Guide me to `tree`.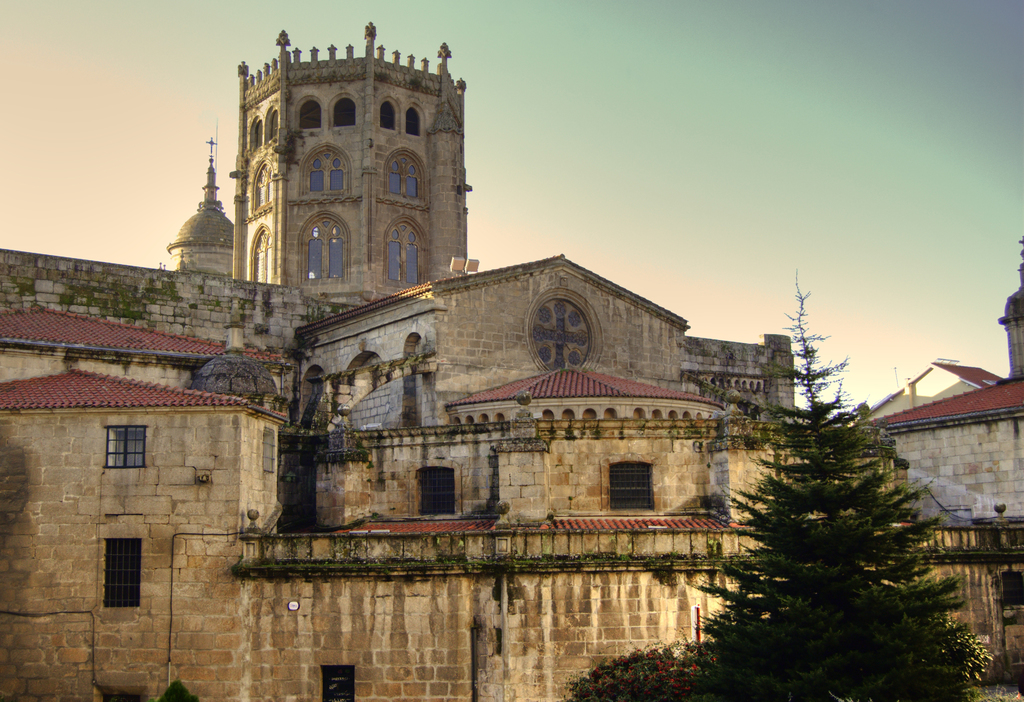
Guidance: 712/321/991/687.
